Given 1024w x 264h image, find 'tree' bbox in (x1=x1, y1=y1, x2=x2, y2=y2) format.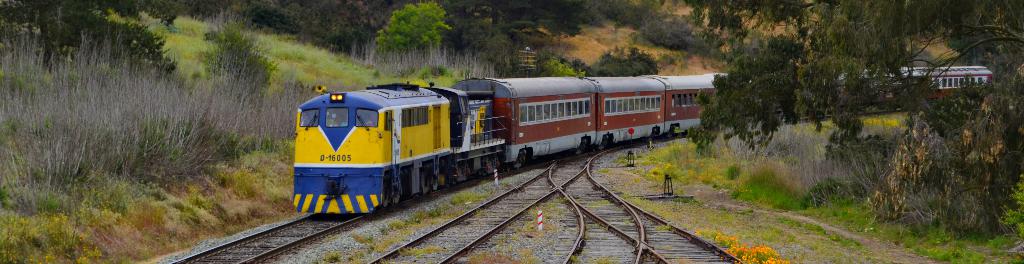
(x1=373, y1=0, x2=442, y2=81).
